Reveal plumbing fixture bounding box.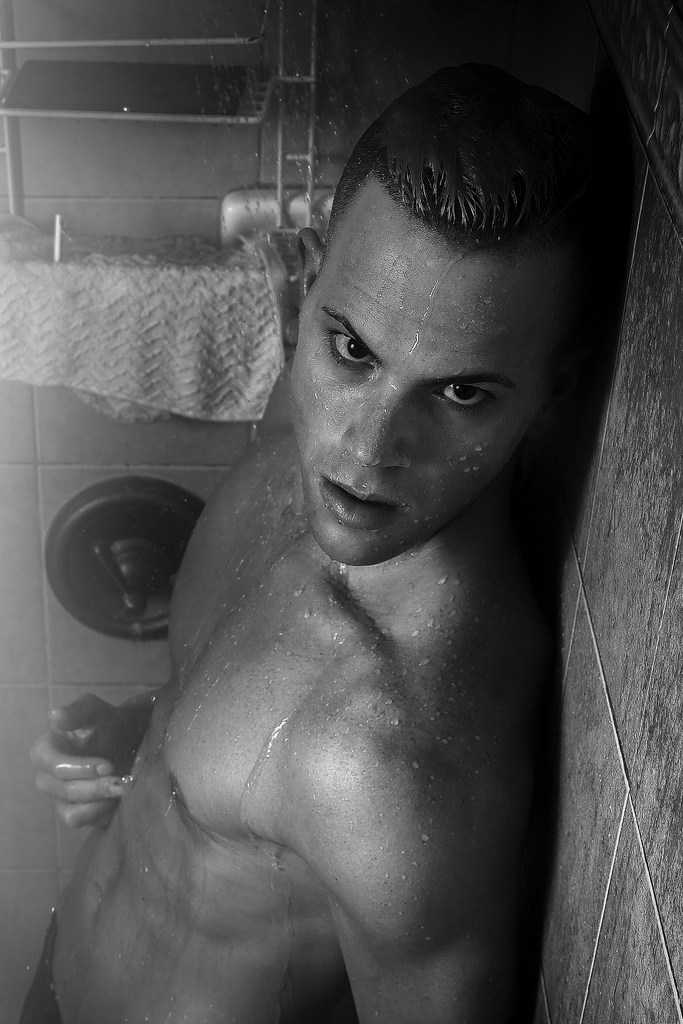
Revealed: x1=42, y1=472, x2=207, y2=638.
